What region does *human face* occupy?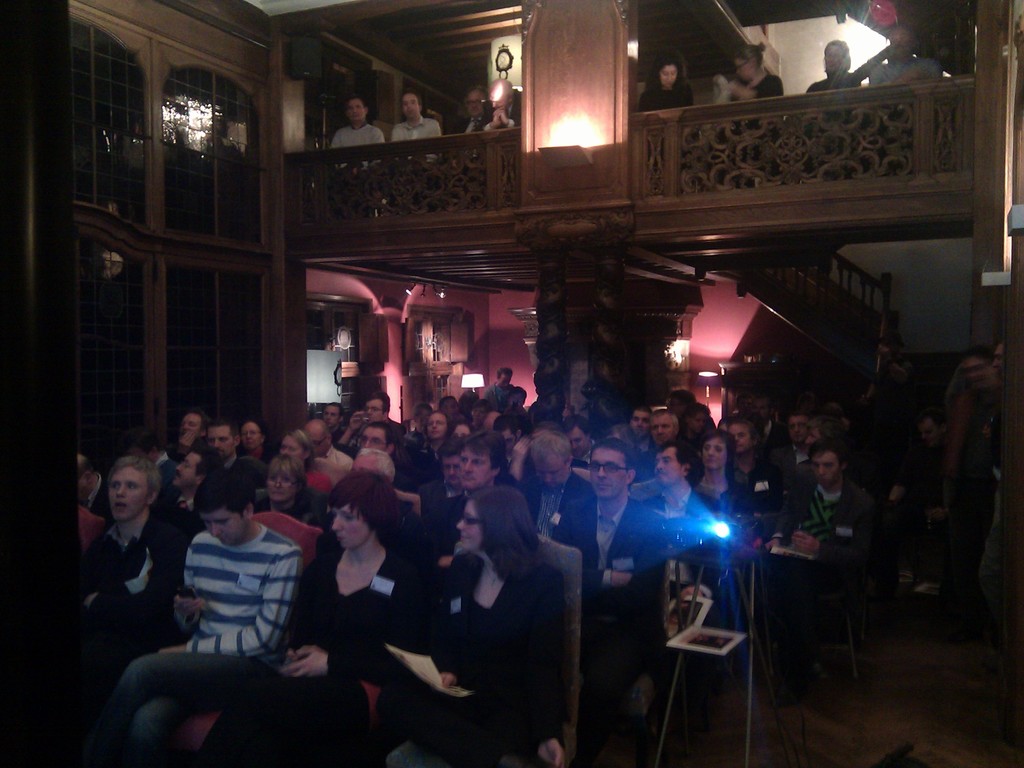
detection(202, 511, 246, 545).
